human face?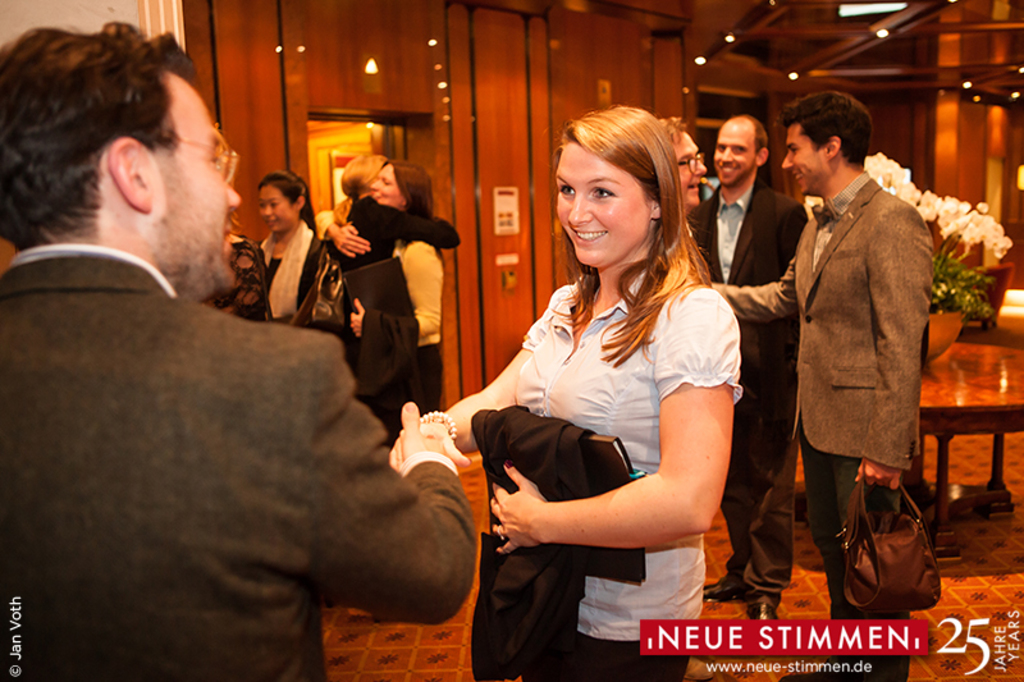
(714, 123, 755, 186)
